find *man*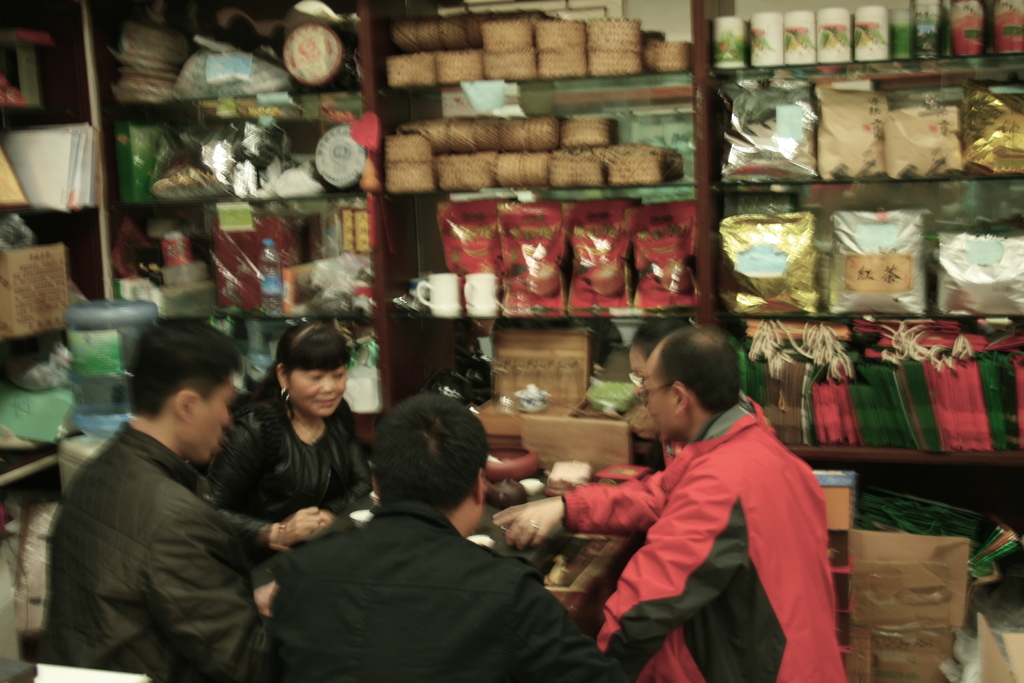
<box>499,320,859,682</box>
